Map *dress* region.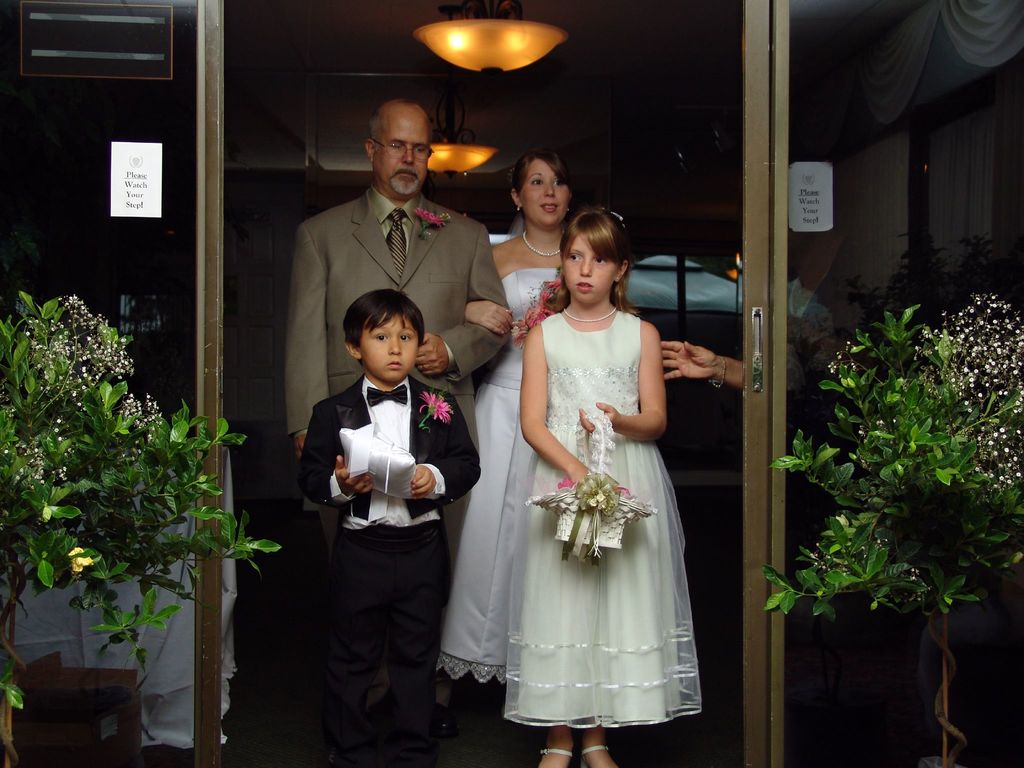
Mapped to 426:271:587:678.
